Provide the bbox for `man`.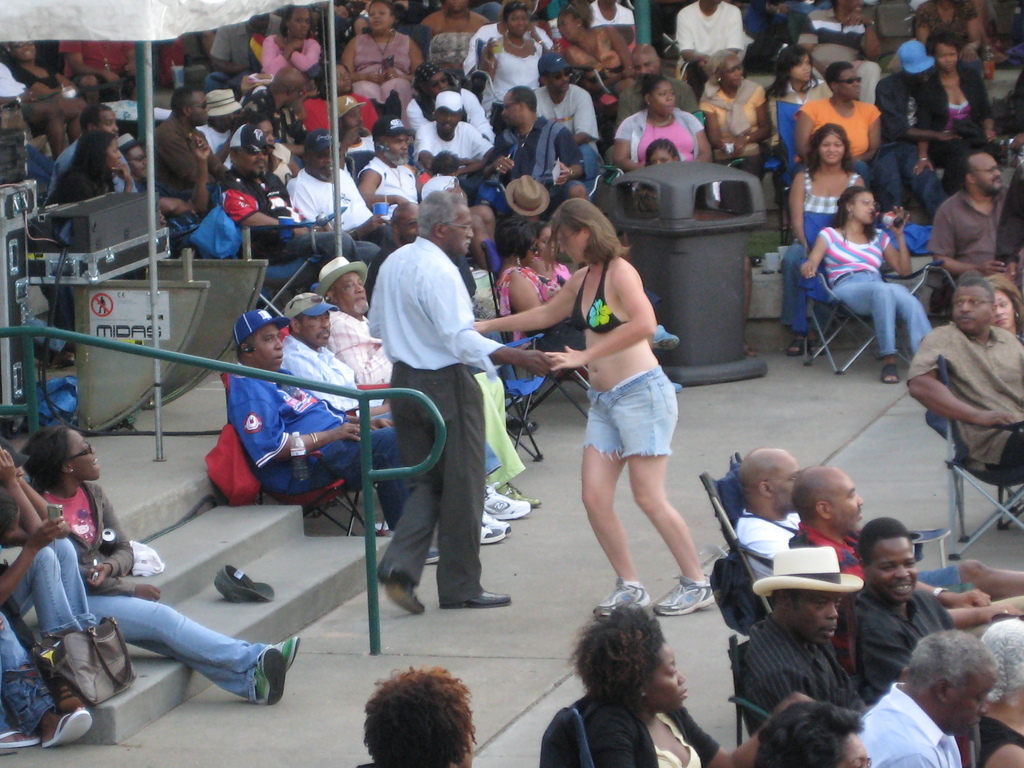
bbox=(295, 126, 390, 253).
